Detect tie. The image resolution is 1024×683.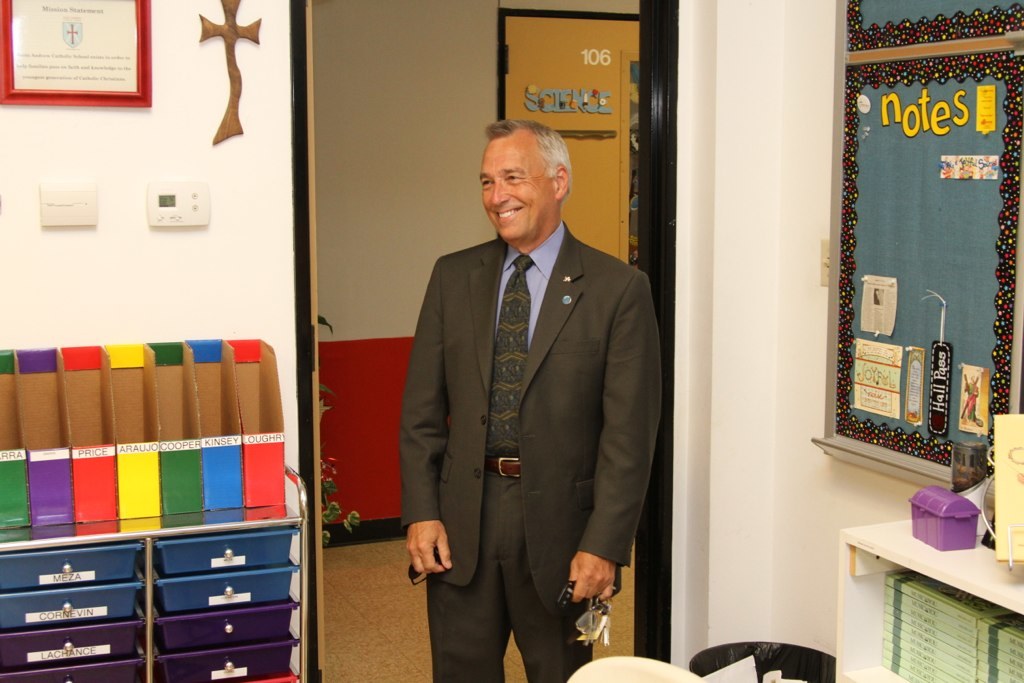
(left=480, top=251, right=532, bottom=465).
